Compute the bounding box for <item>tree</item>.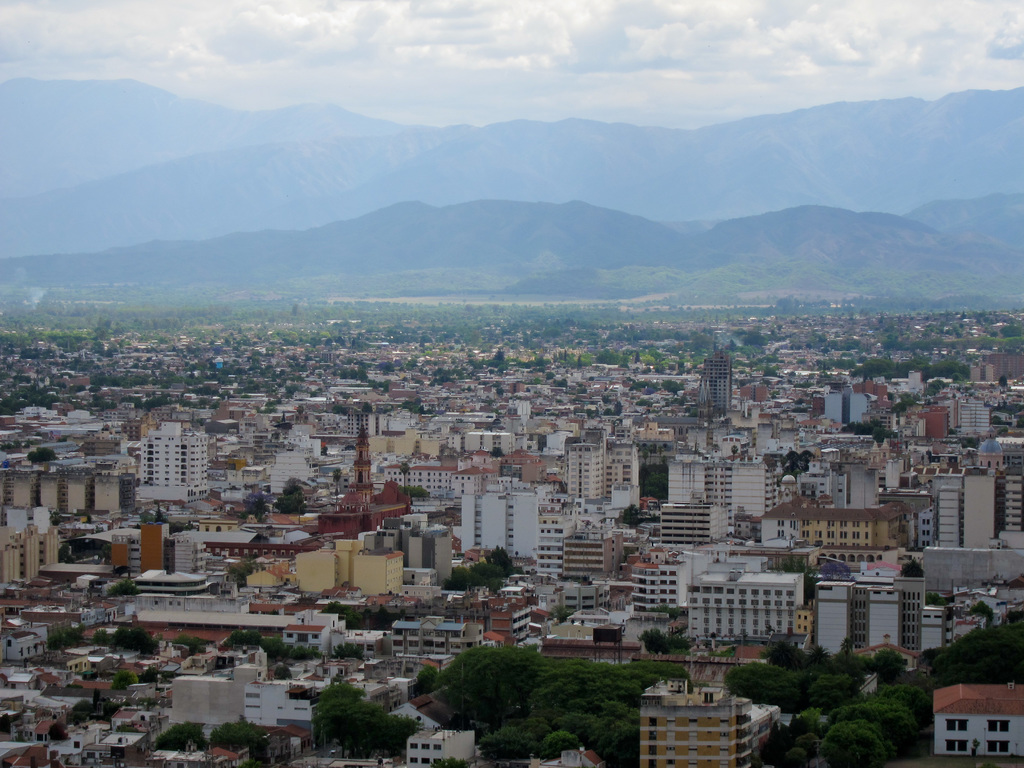
[323,605,401,634].
